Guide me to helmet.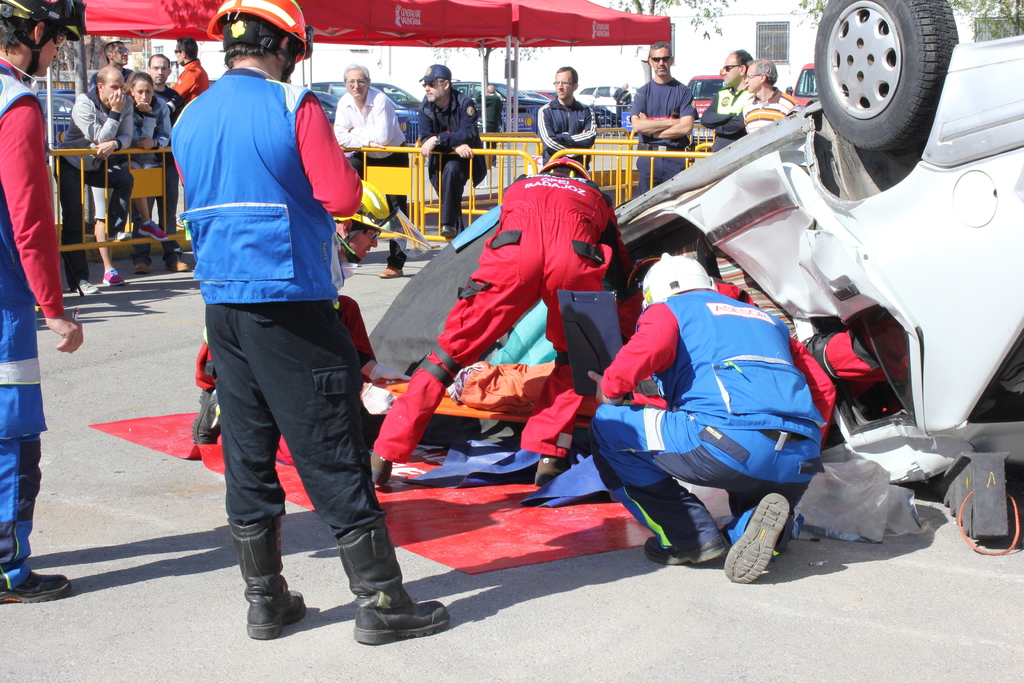
Guidance: <region>3, 0, 93, 88</region>.
